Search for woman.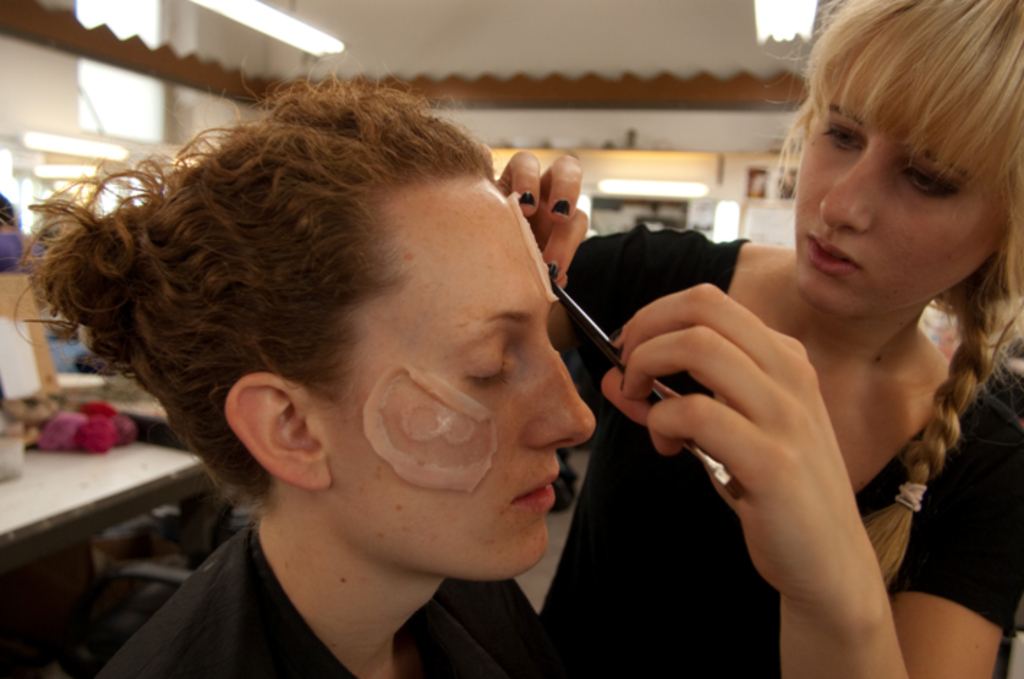
Found at l=516, t=42, r=978, b=673.
